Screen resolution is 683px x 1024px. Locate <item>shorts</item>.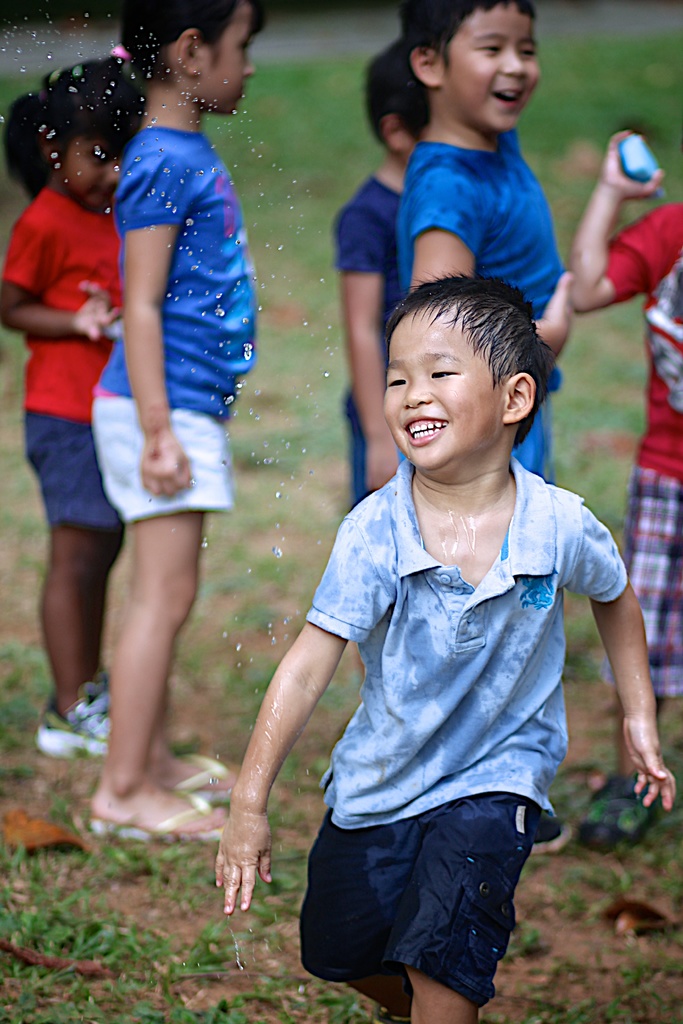
Rect(513, 401, 554, 488).
